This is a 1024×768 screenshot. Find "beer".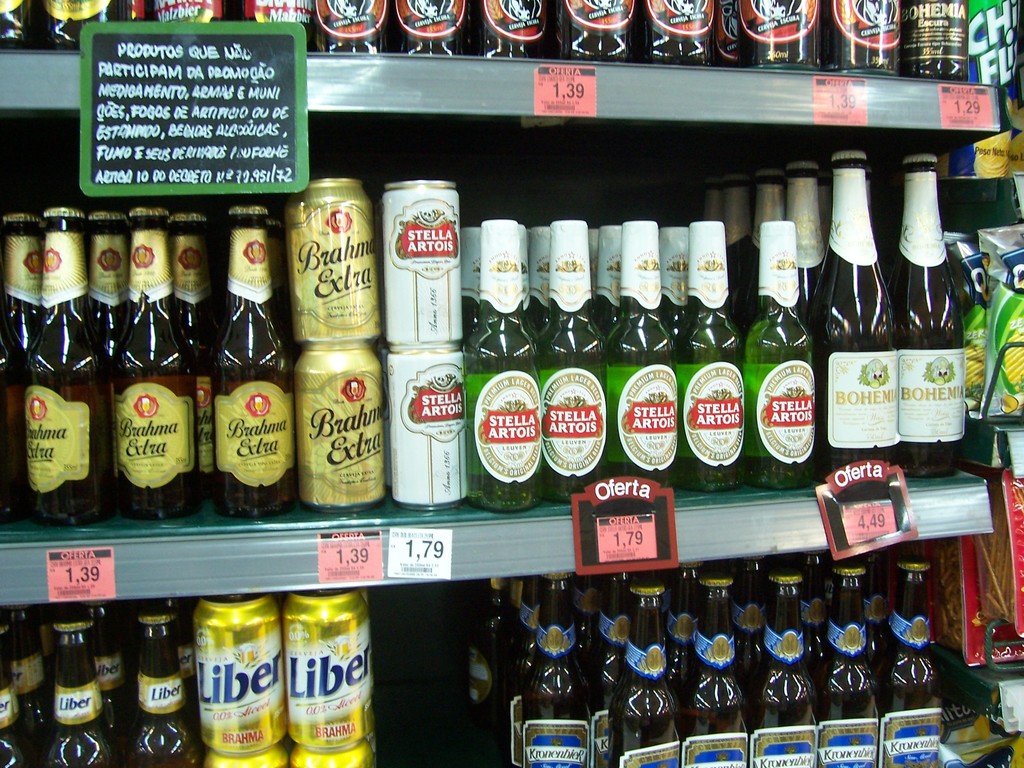
Bounding box: detection(823, 150, 902, 499).
